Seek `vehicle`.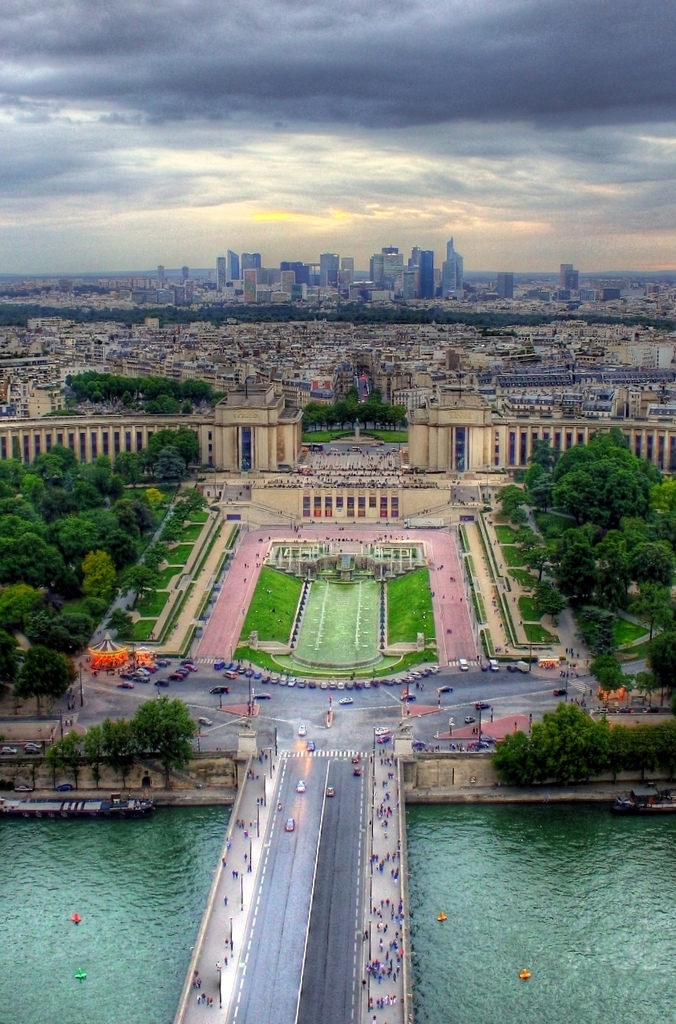
<box>486,660,498,670</box>.
